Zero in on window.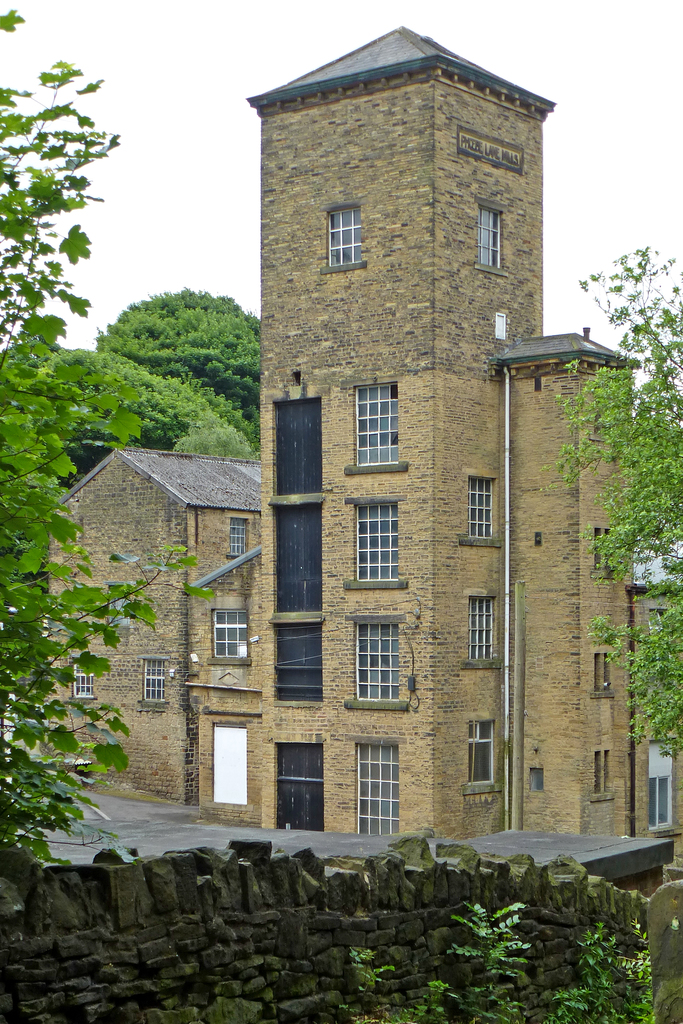
Zeroed in: l=142, t=662, r=168, b=698.
